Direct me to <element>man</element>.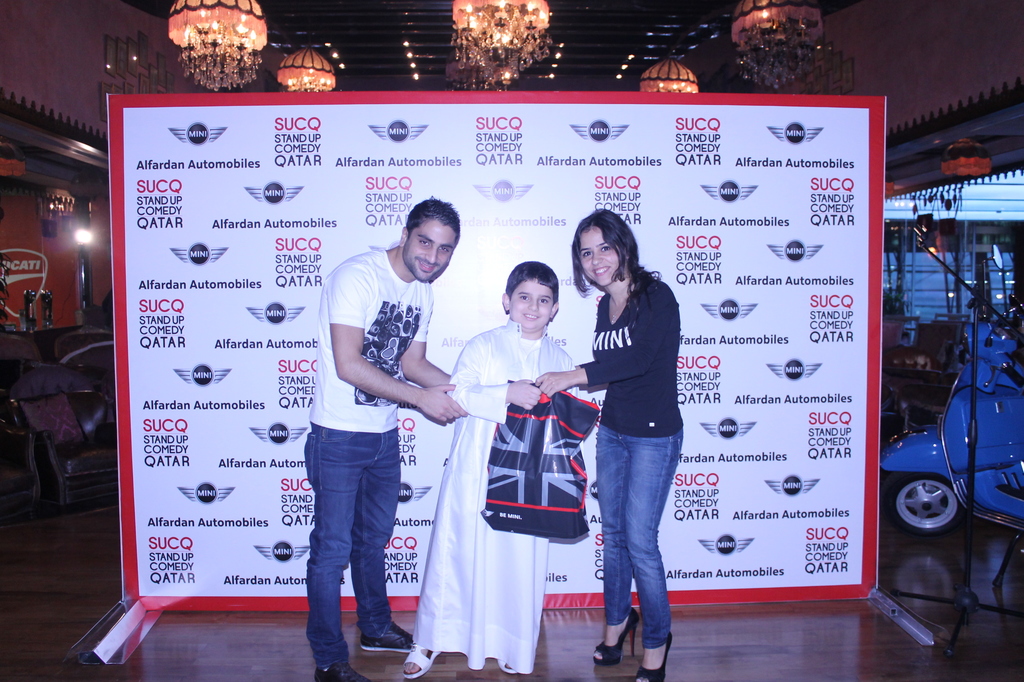
Direction: pyautogui.locateOnScreen(286, 197, 475, 663).
